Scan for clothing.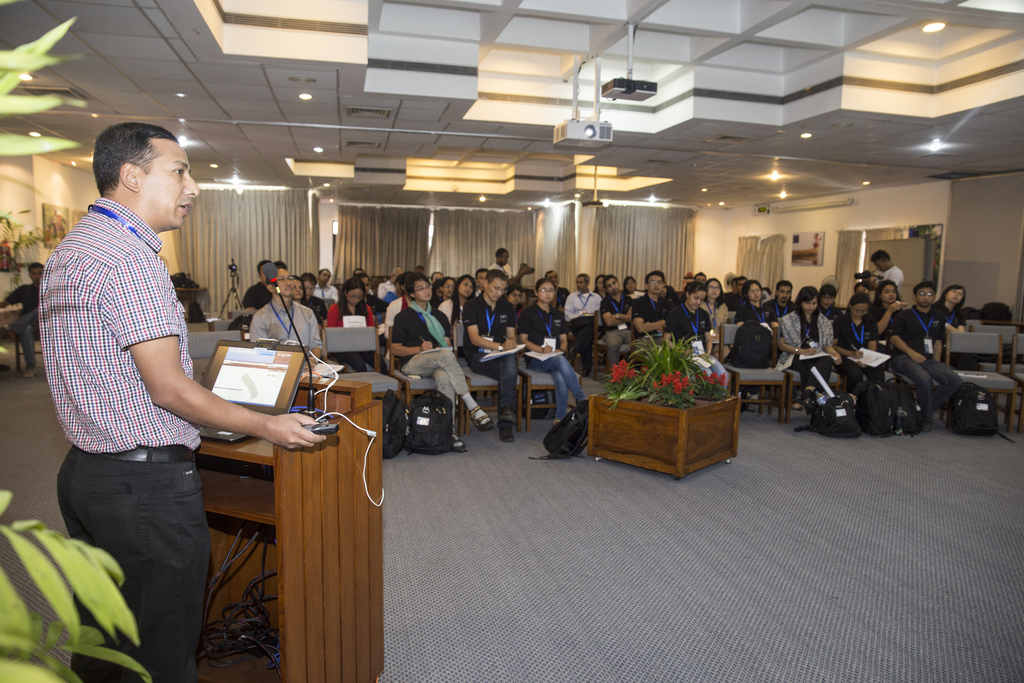
Scan result: l=881, t=298, r=904, b=340.
